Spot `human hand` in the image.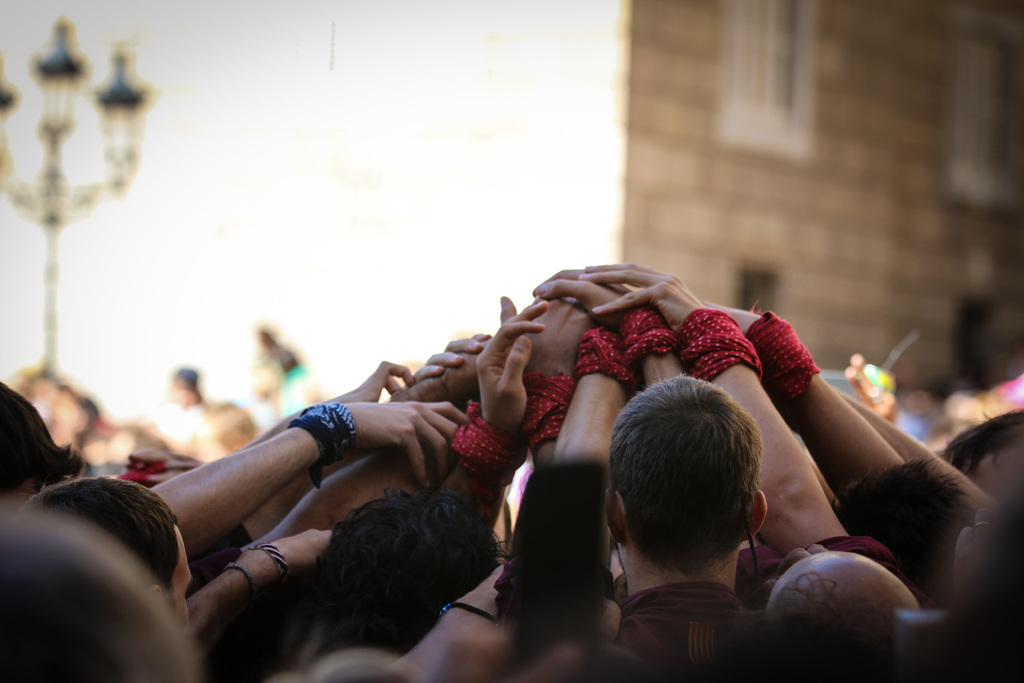
`human hand` found at (271,389,482,507).
